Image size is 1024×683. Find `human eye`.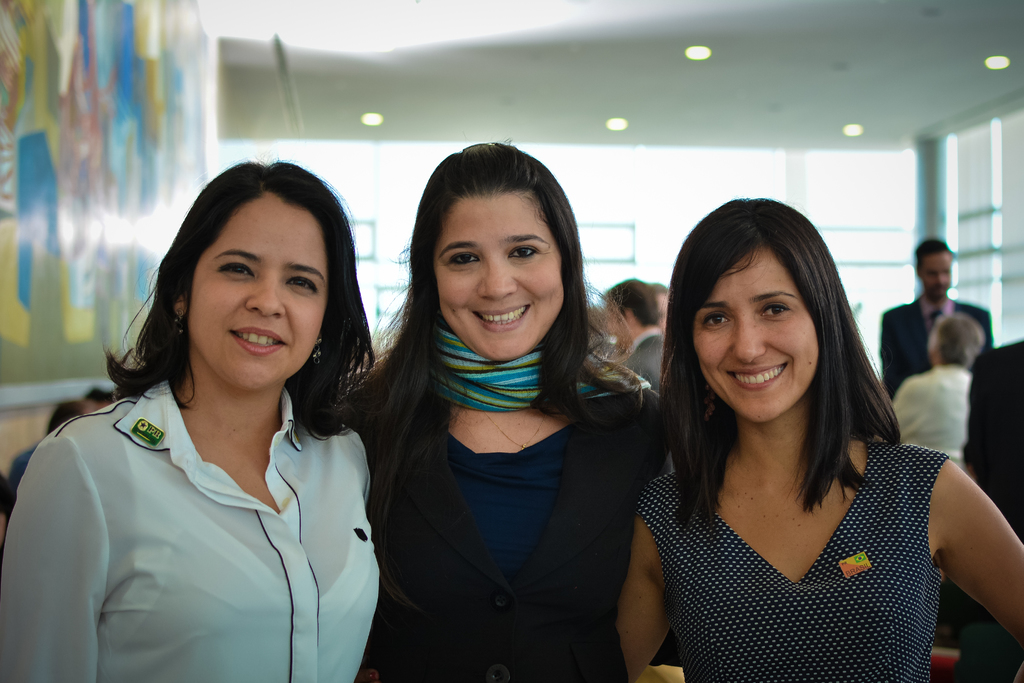
{"left": 507, "top": 244, "right": 542, "bottom": 260}.
